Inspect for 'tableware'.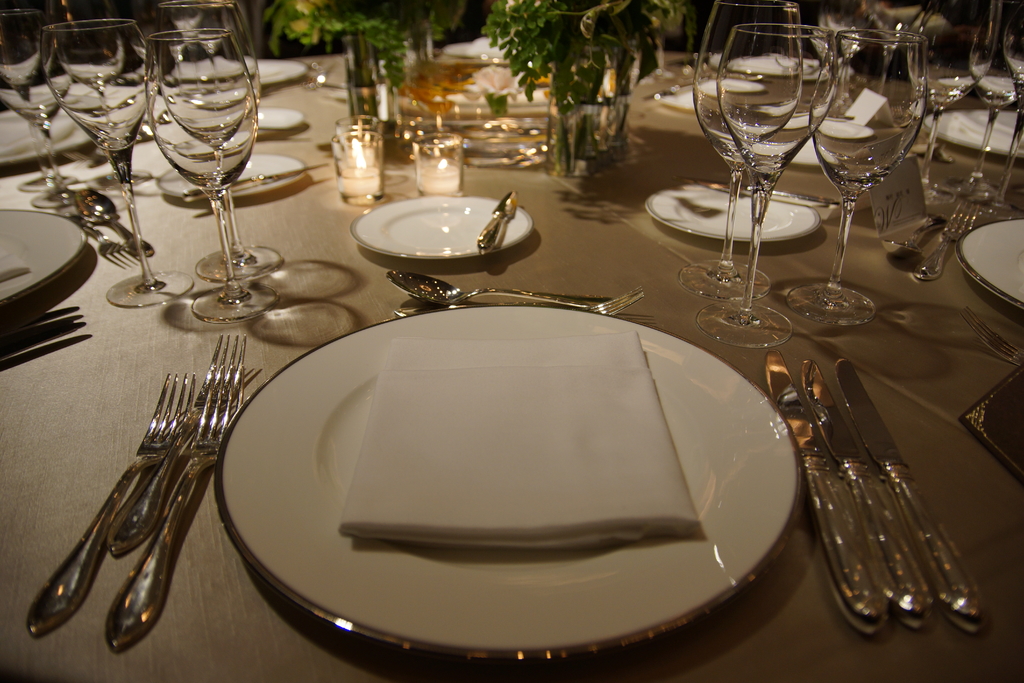
Inspection: region(31, 359, 193, 634).
